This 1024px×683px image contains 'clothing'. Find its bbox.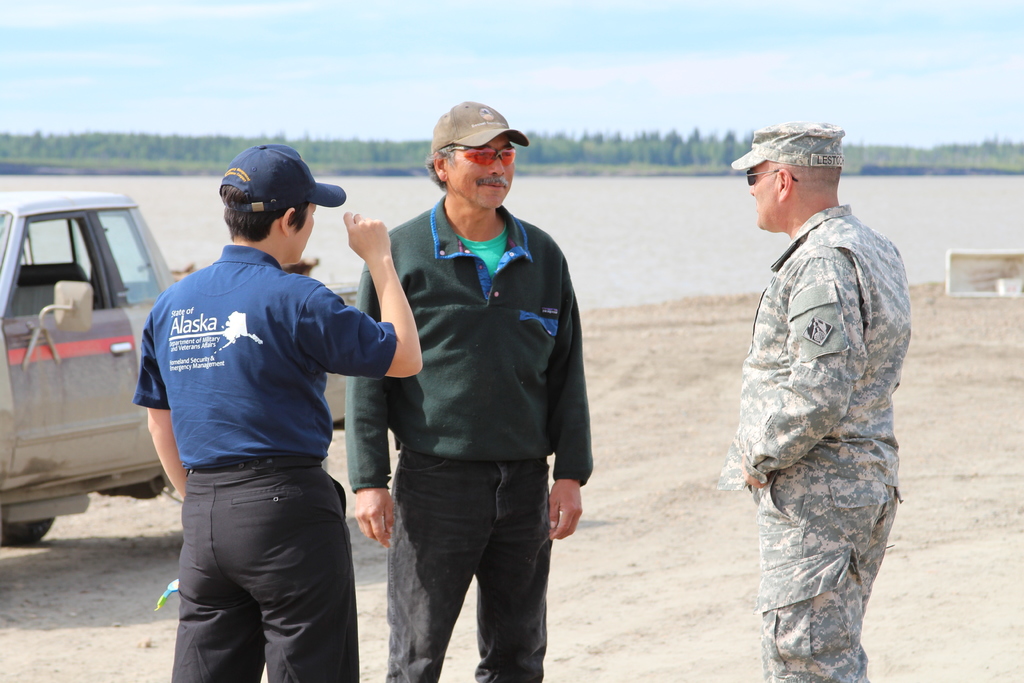
716 163 927 654.
